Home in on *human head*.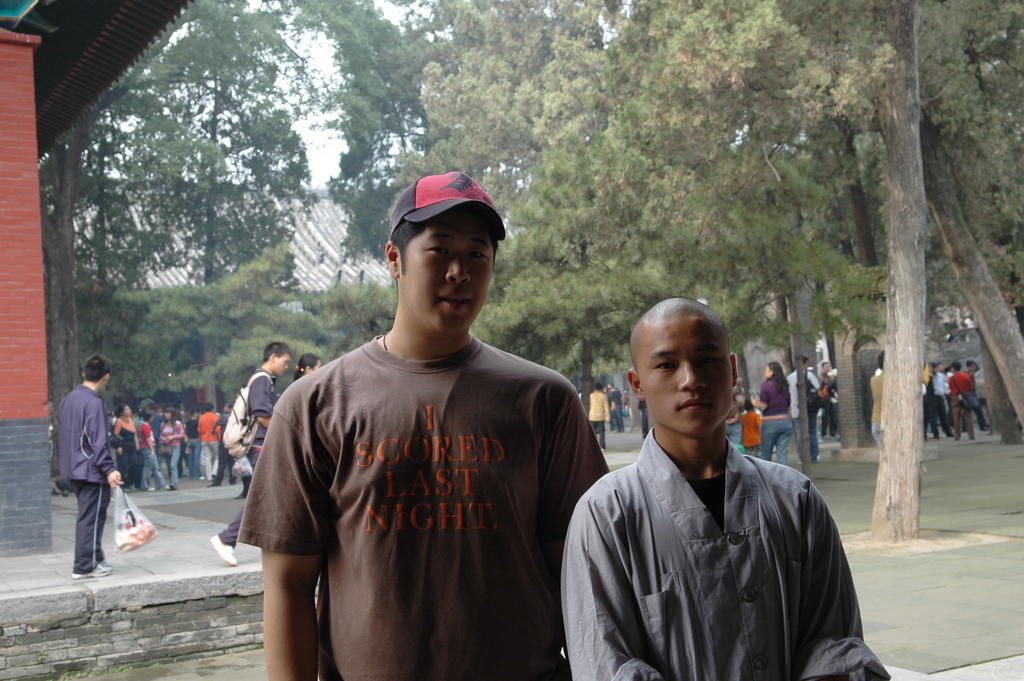
Homed in at bbox=(819, 361, 829, 372).
